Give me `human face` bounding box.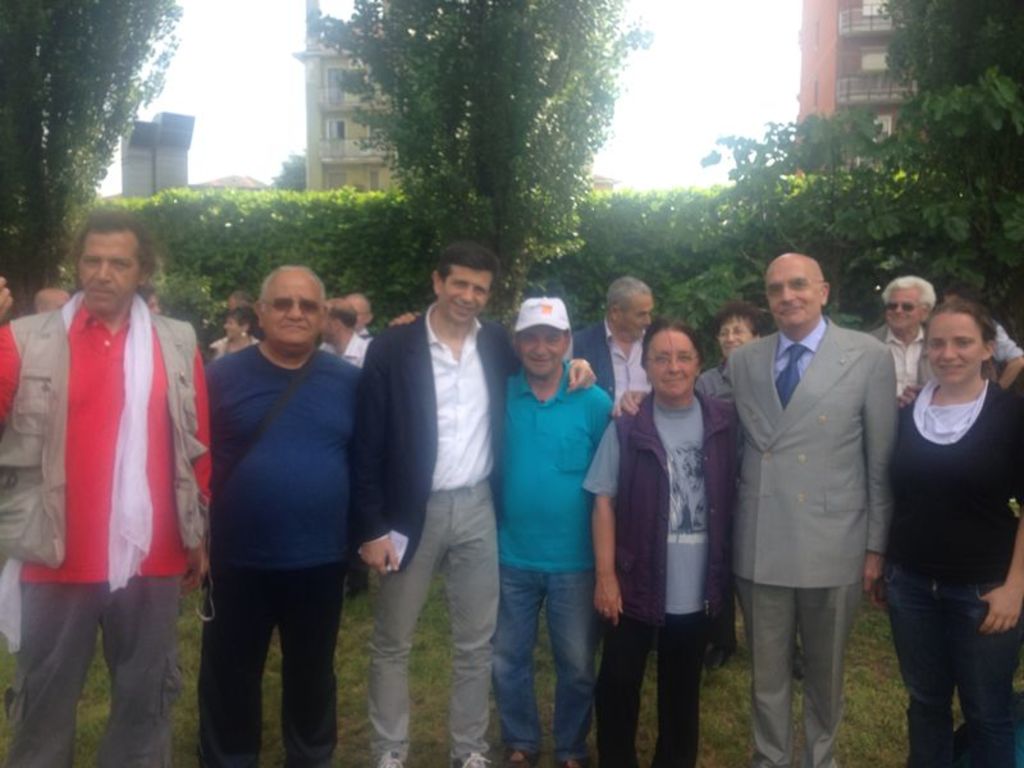
81,239,140,315.
